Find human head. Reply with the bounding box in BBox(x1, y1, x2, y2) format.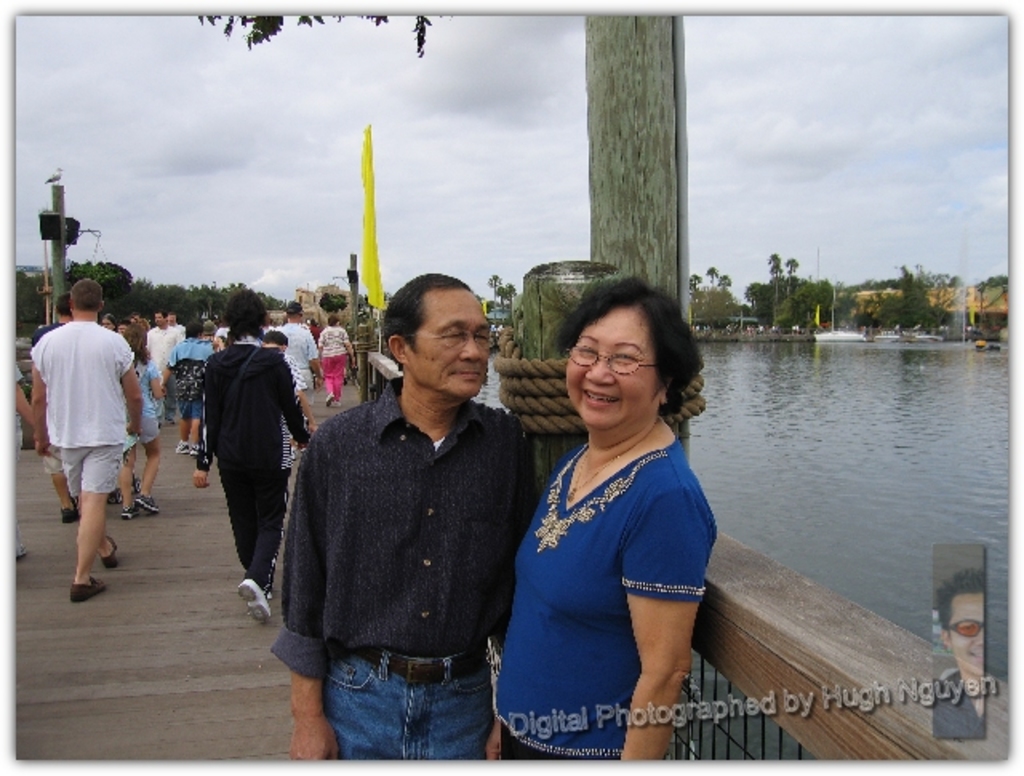
BBox(282, 298, 301, 323).
